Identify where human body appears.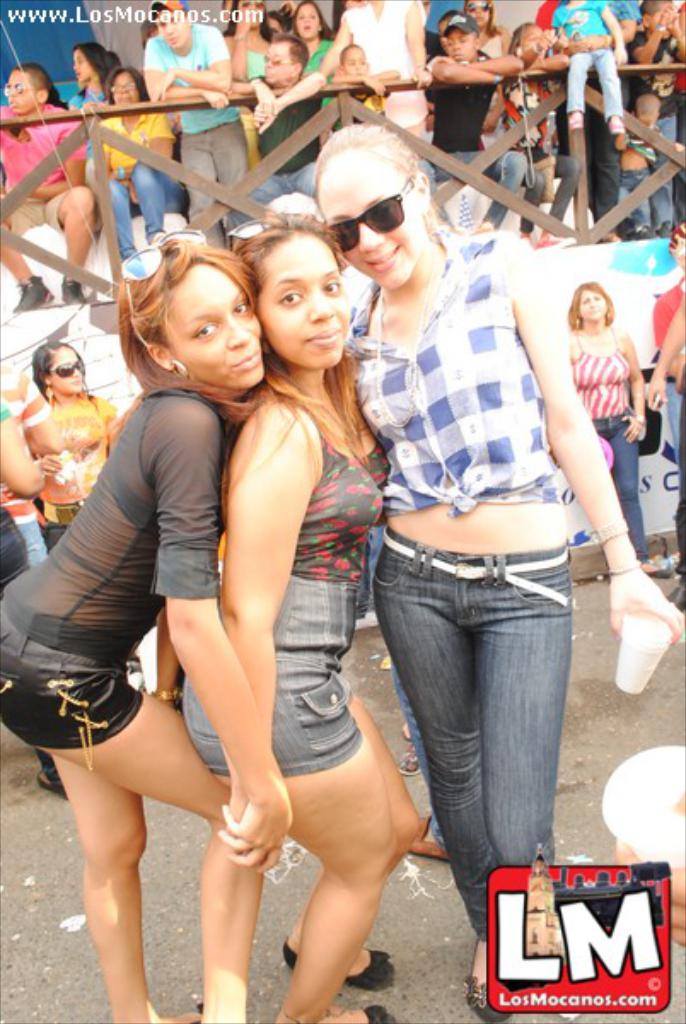
Appears at BBox(0, 58, 90, 314).
